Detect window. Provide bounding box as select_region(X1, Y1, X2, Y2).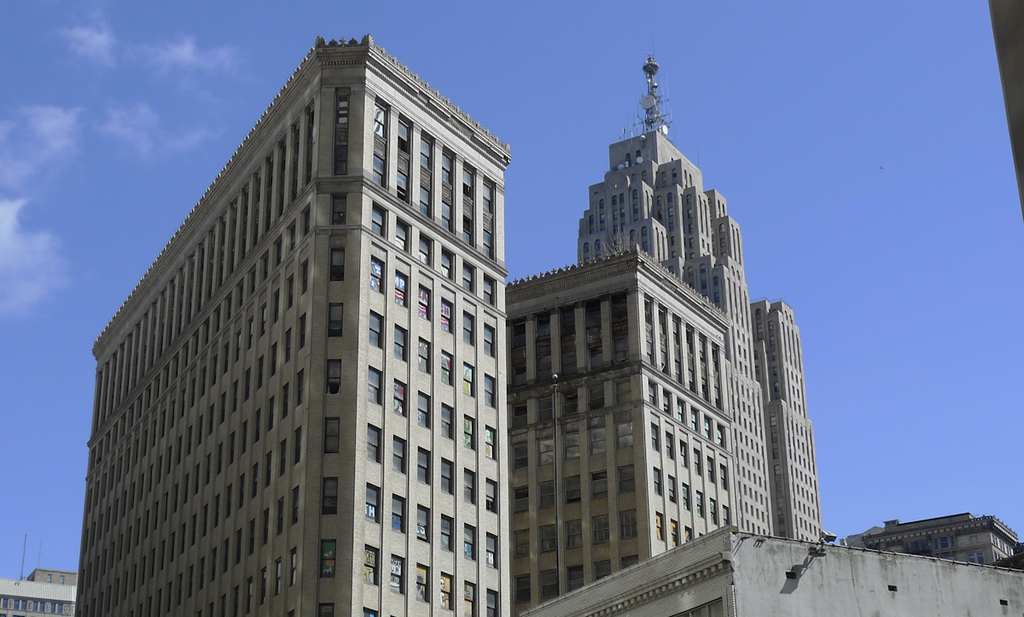
select_region(963, 546, 986, 568).
